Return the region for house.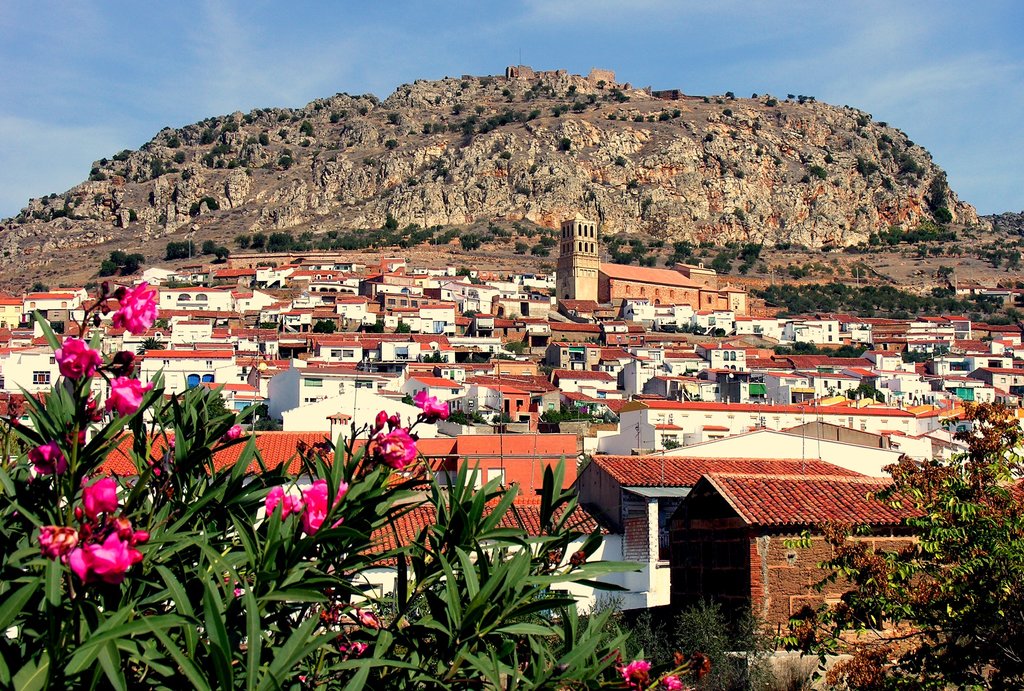
select_region(820, 309, 854, 330).
